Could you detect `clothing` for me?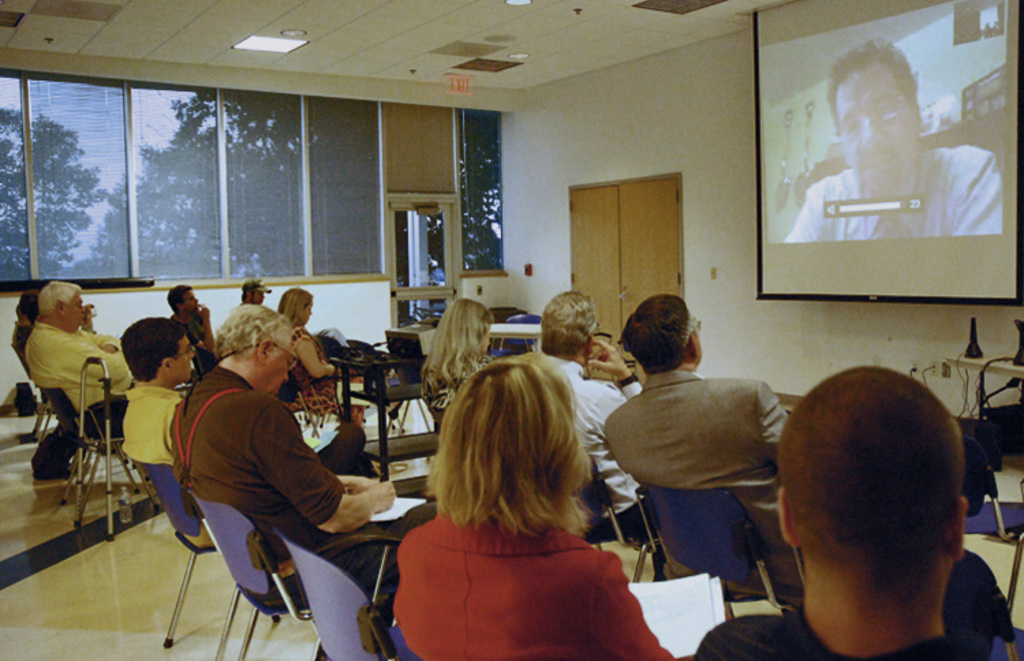
Detection result: [778,146,1006,246].
